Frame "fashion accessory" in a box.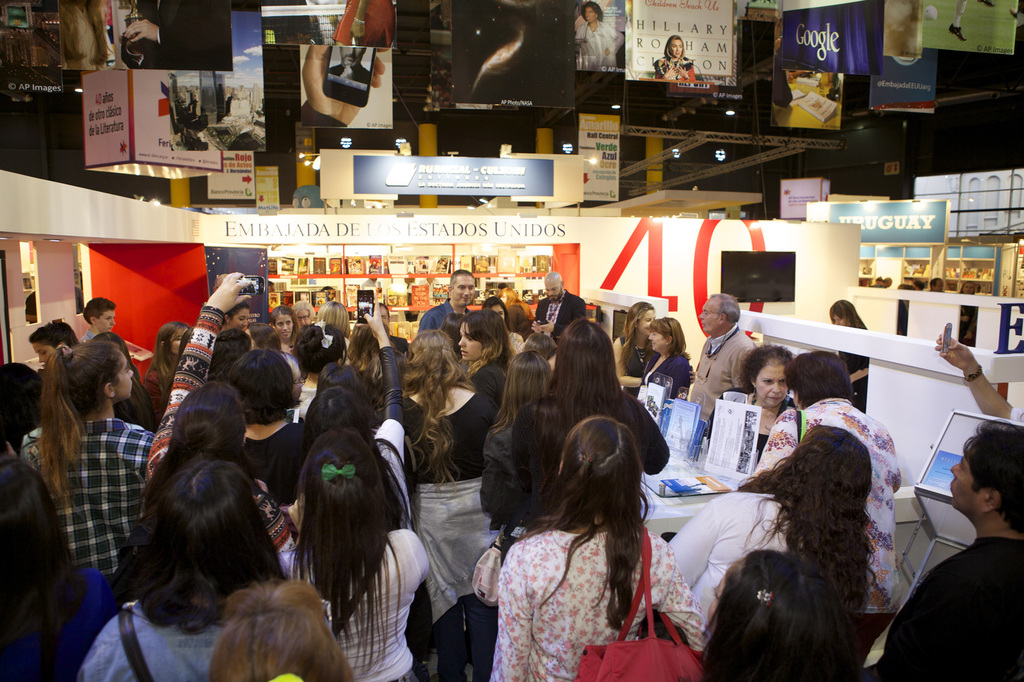
select_region(961, 366, 983, 386).
